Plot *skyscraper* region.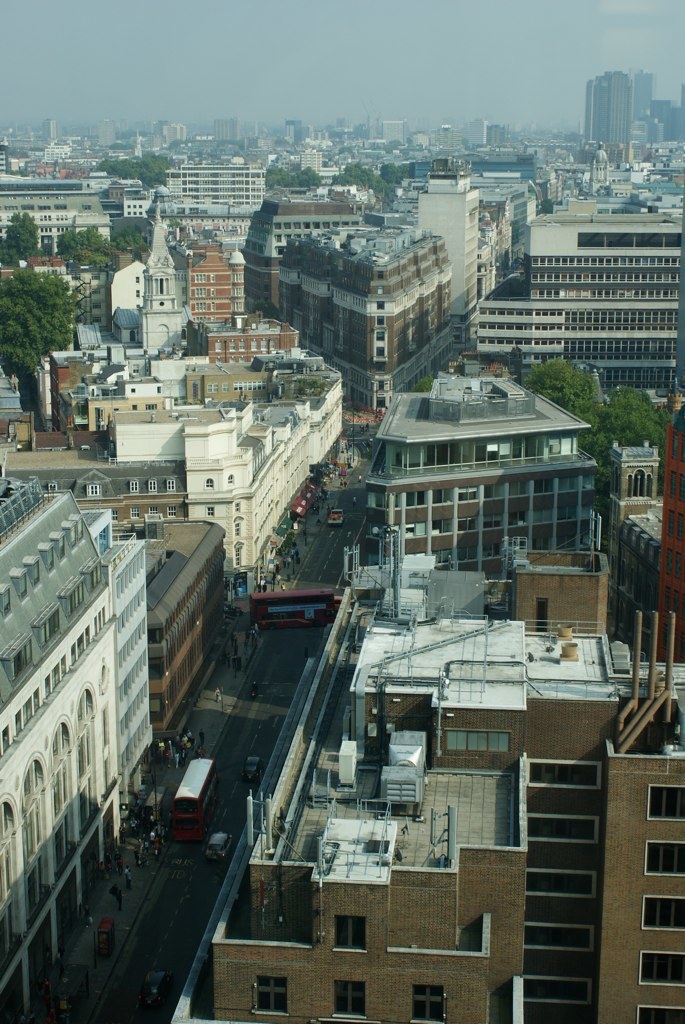
Plotted at <box>576,72,637,147</box>.
